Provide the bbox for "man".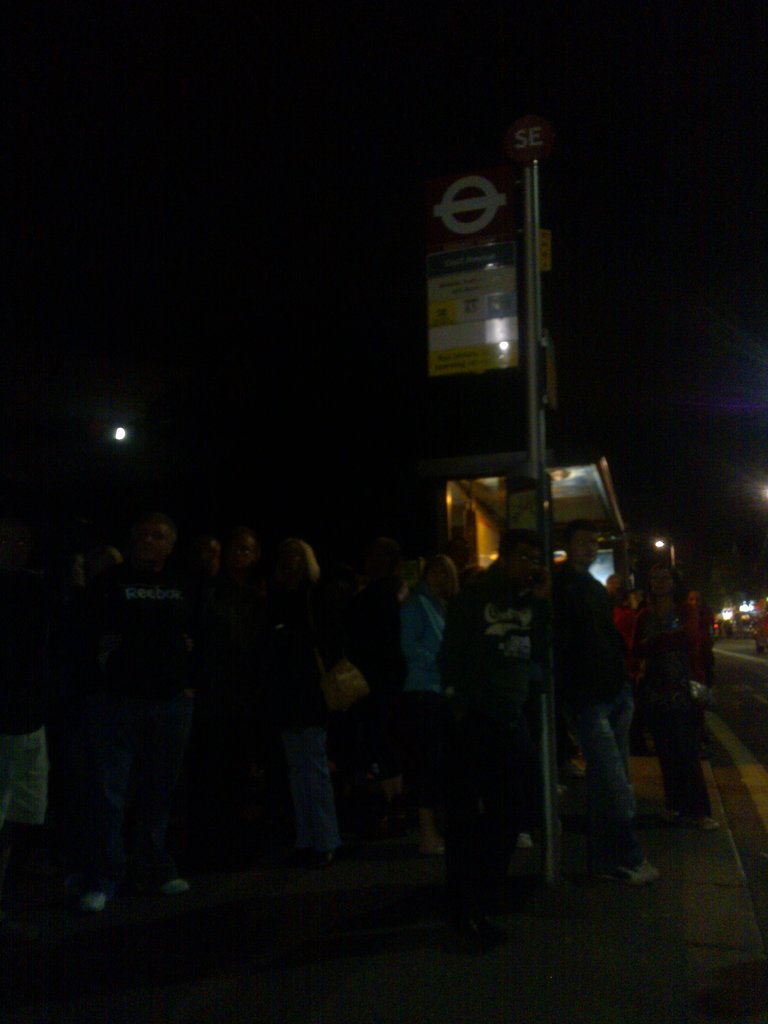
select_region(86, 498, 217, 892).
